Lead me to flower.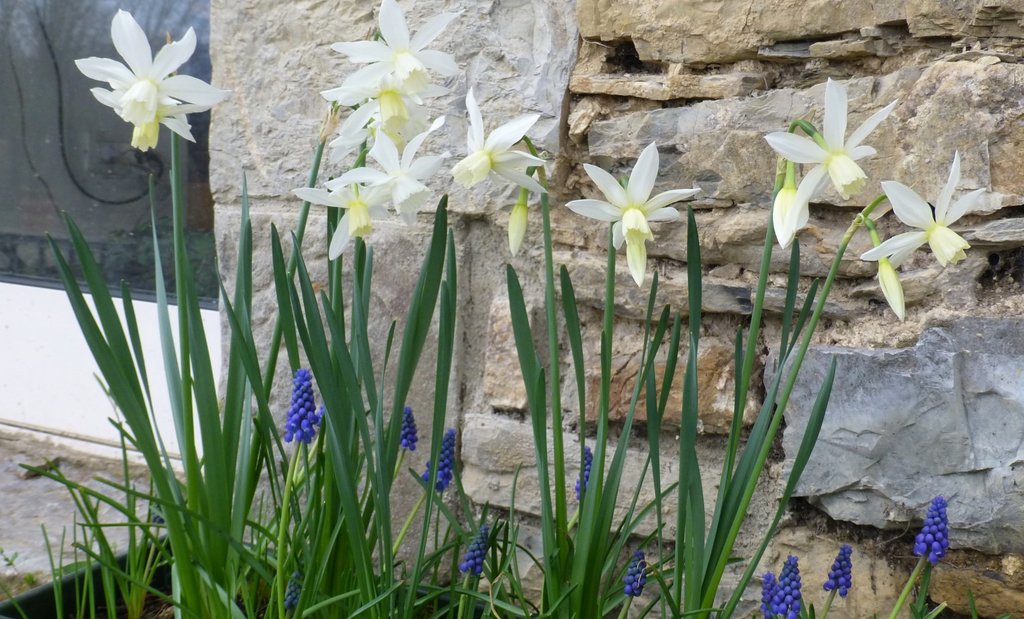
Lead to left=342, top=124, right=447, bottom=221.
